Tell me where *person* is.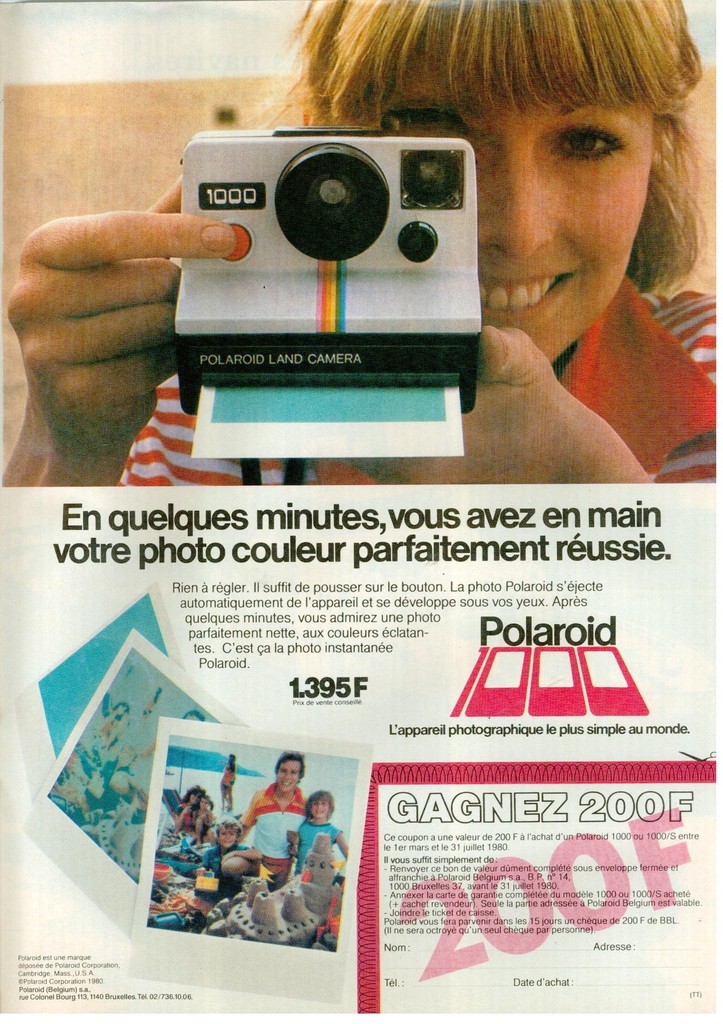
*person* is at [0, 0, 713, 487].
